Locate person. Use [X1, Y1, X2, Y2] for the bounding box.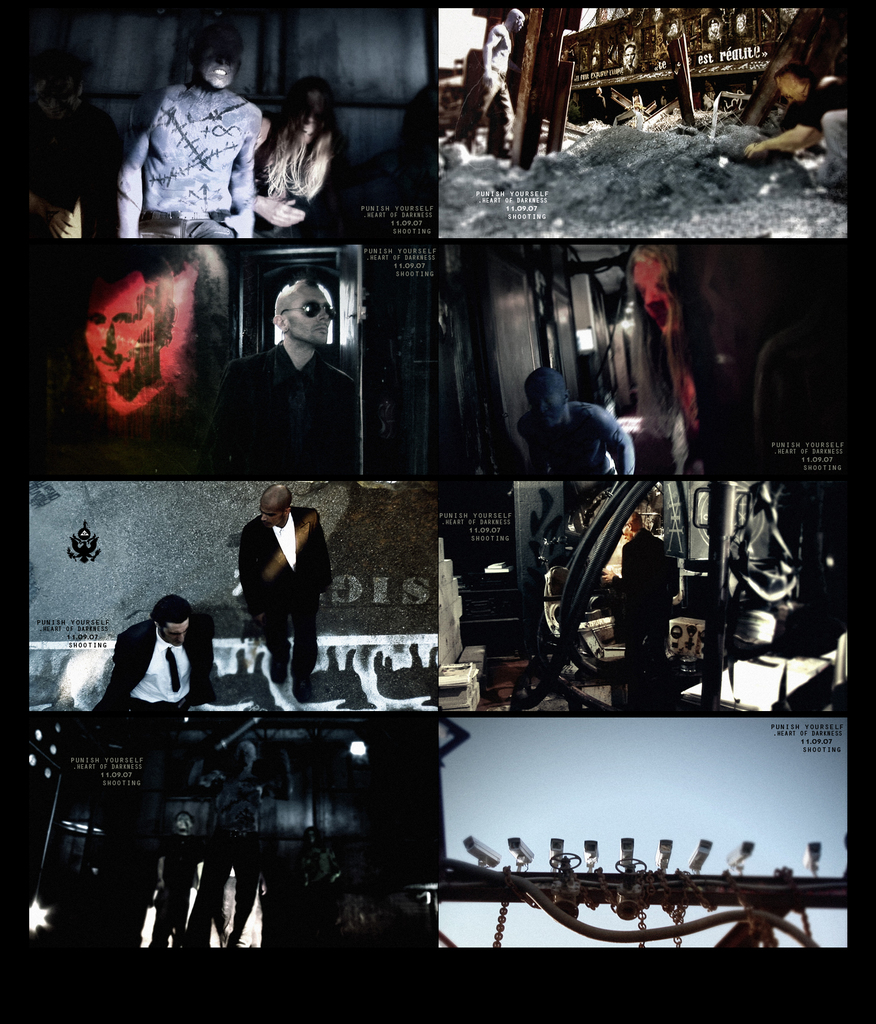
[517, 369, 632, 488].
